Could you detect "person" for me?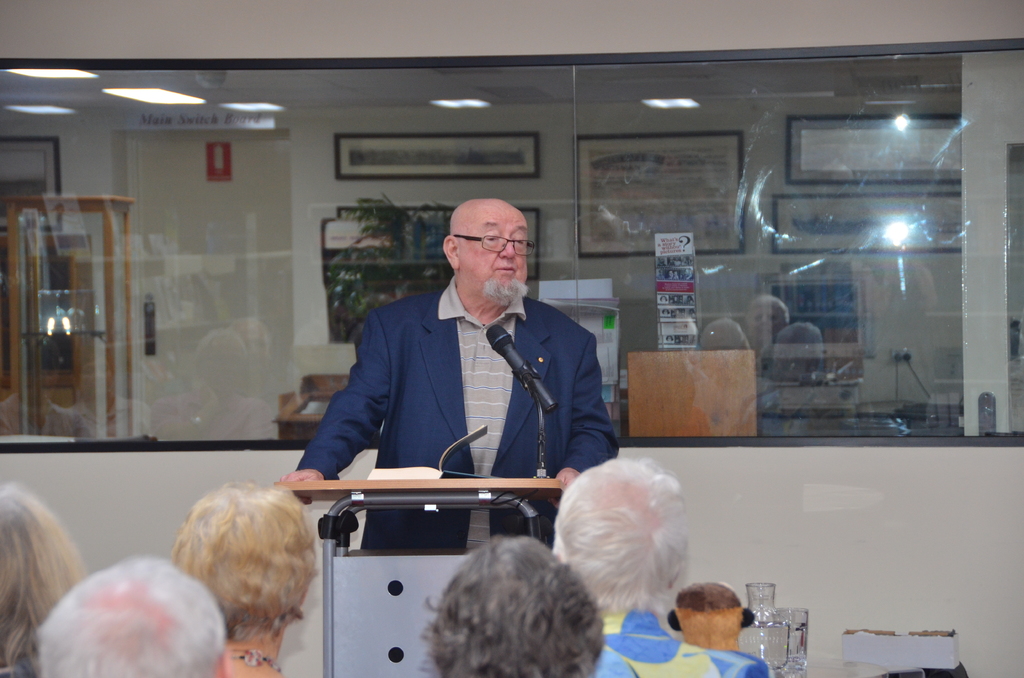
Detection result: (left=424, top=532, right=599, bottom=677).
